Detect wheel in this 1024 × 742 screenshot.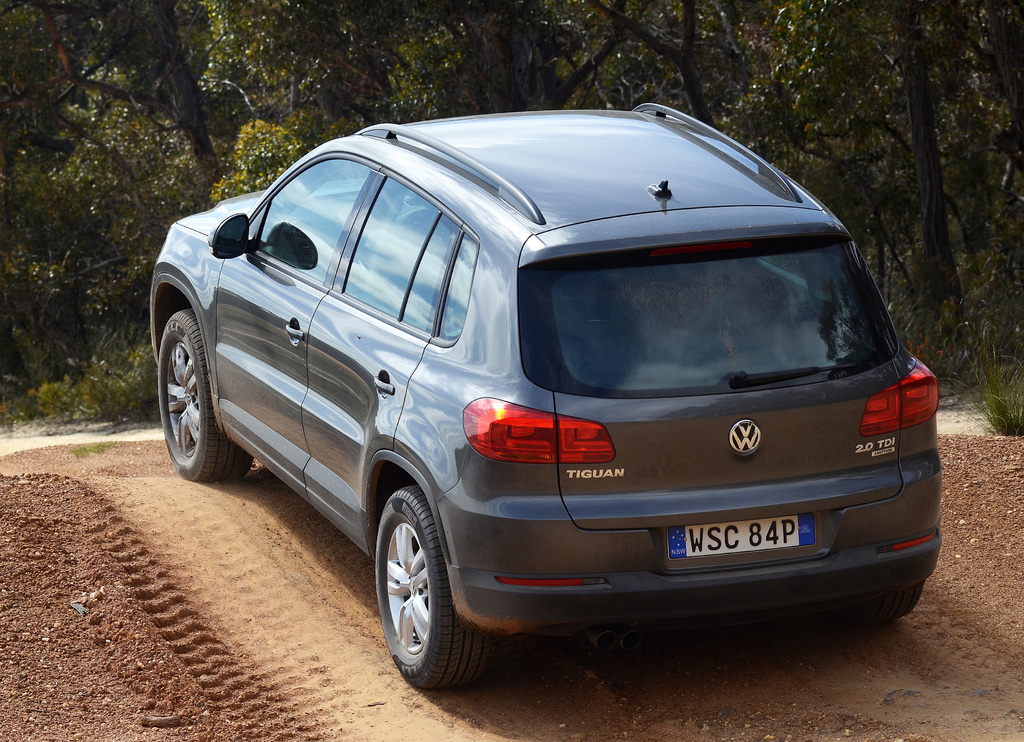
Detection: 159 311 253 482.
